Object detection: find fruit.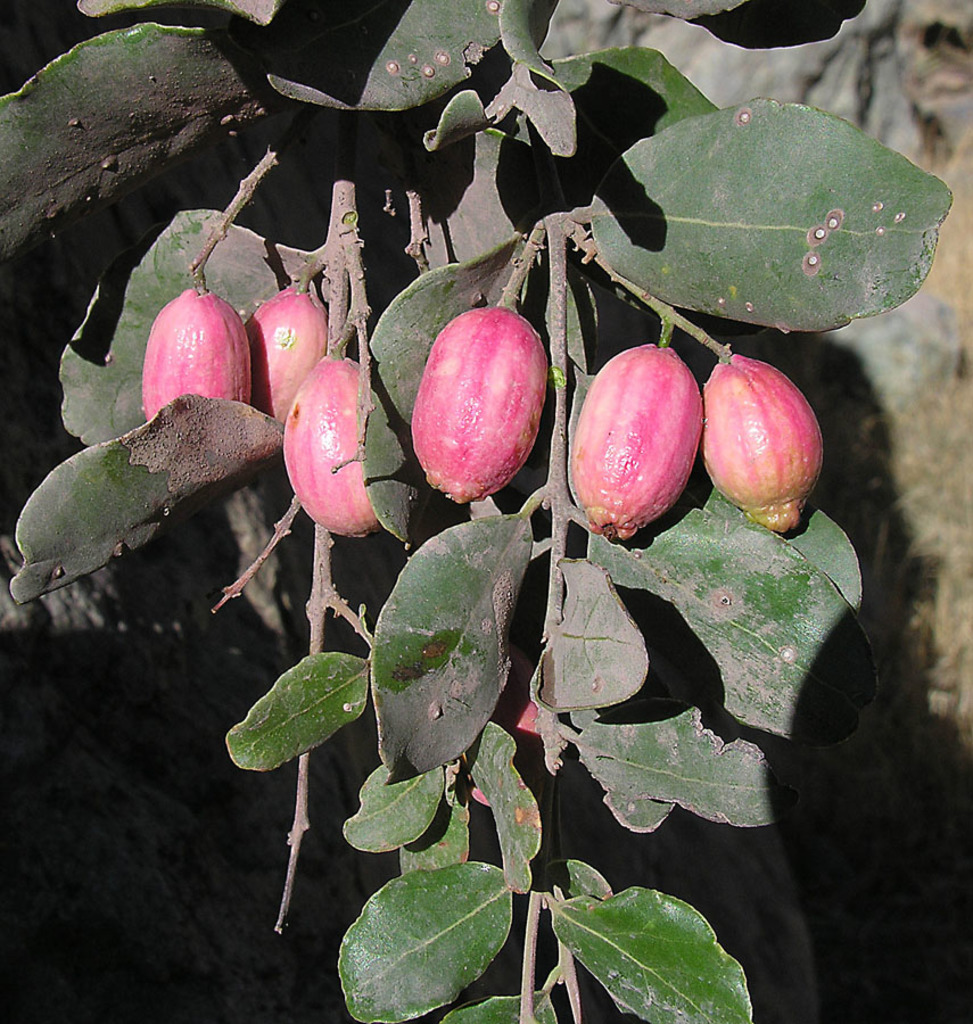
detection(572, 342, 704, 542).
